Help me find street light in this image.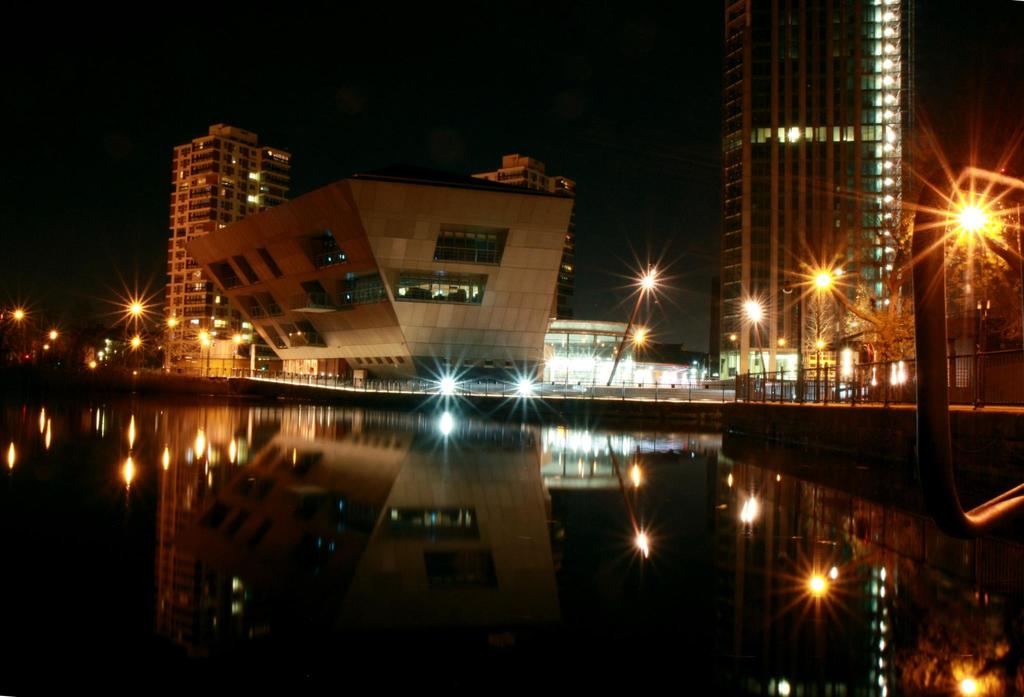
Found it: [10, 301, 28, 343].
